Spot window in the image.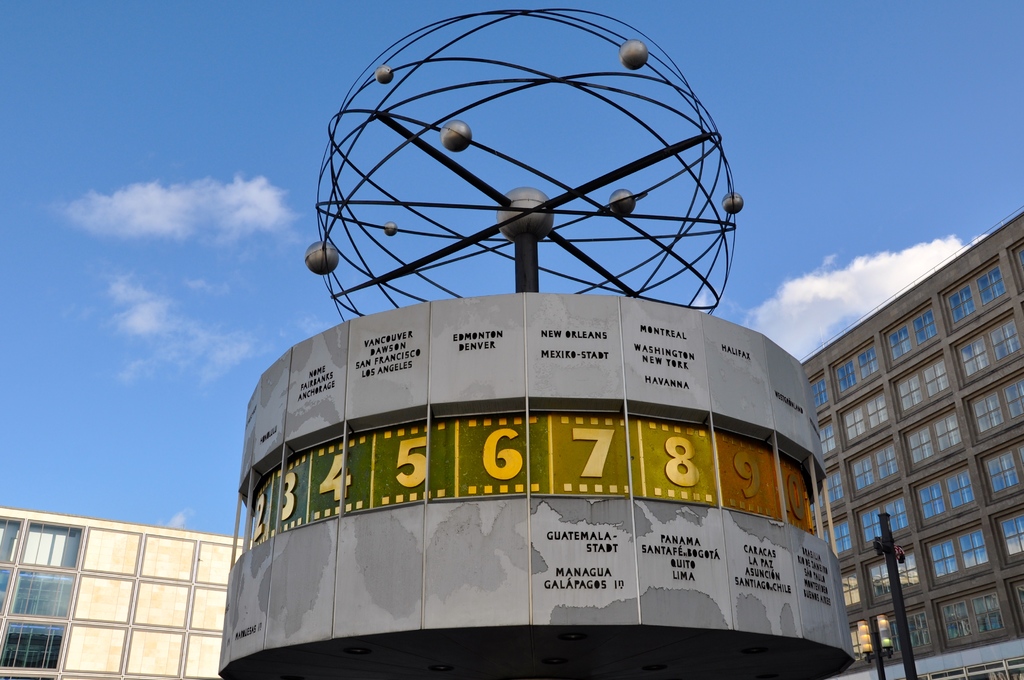
window found at Rect(890, 620, 901, 654).
